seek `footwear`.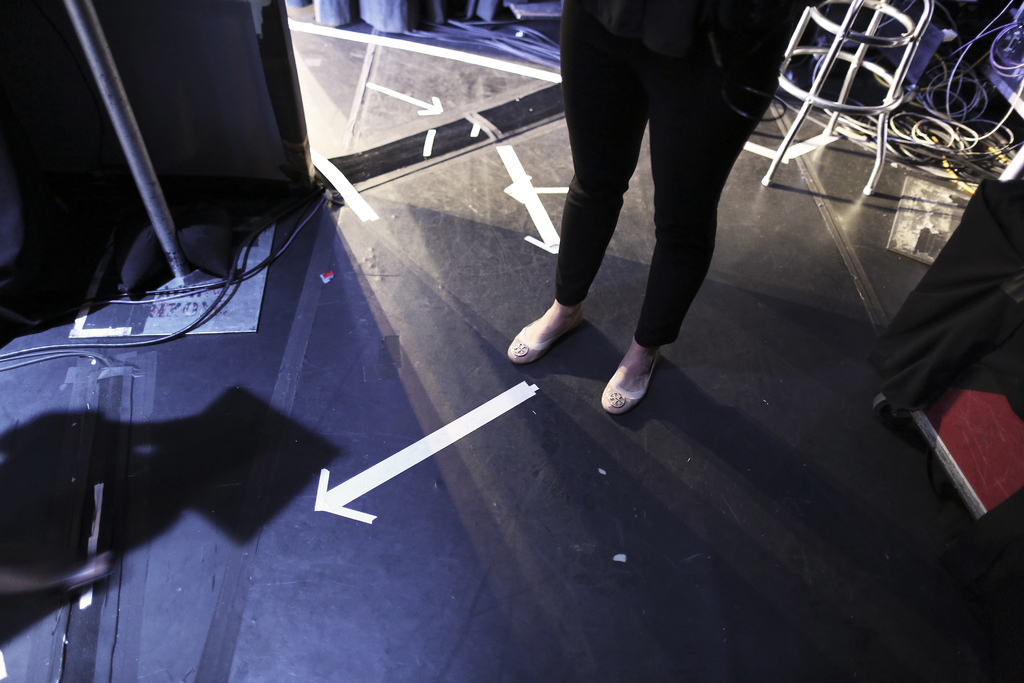
Rect(604, 327, 675, 420).
